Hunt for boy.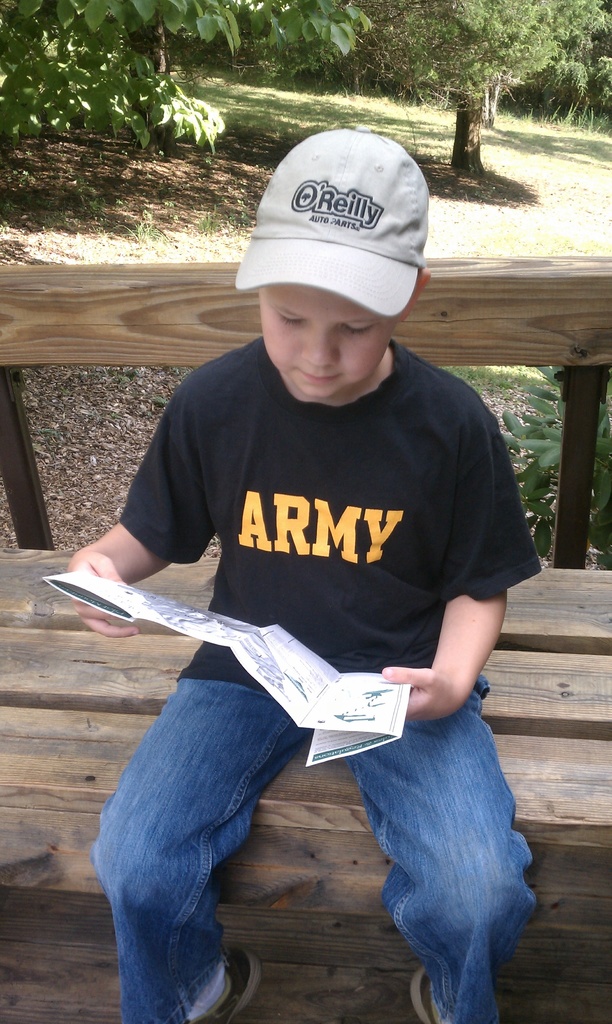
Hunted down at select_region(90, 143, 519, 1023).
